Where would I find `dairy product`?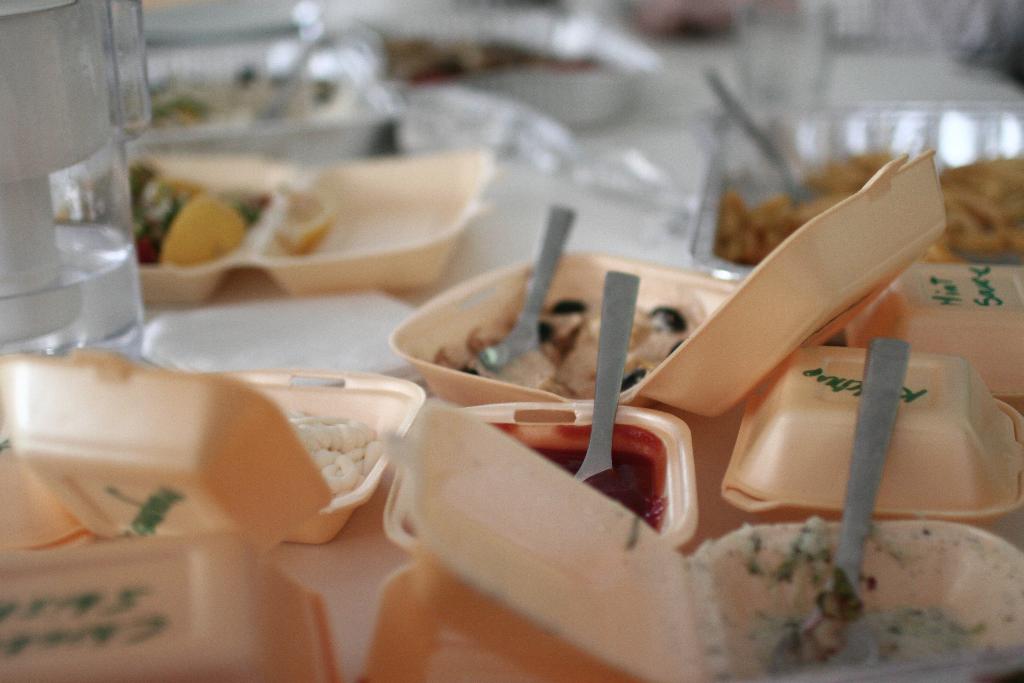
At <bbox>433, 293, 708, 399</bbox>.
